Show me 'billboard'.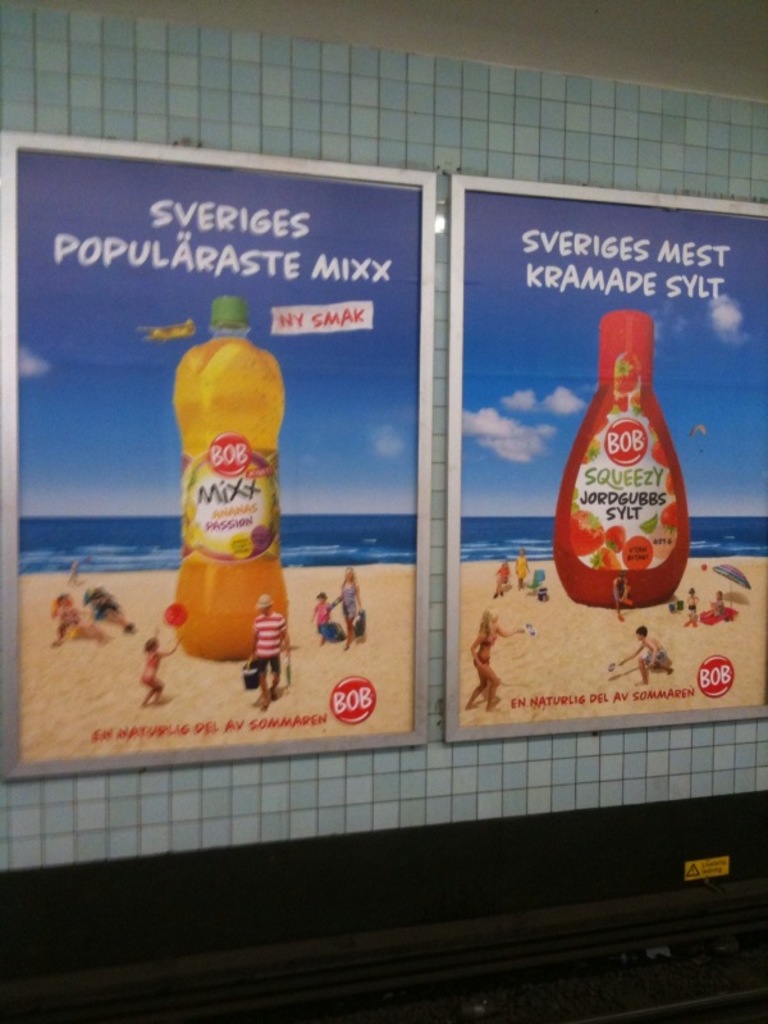
'billboard' is here: 454,166,767,732.
